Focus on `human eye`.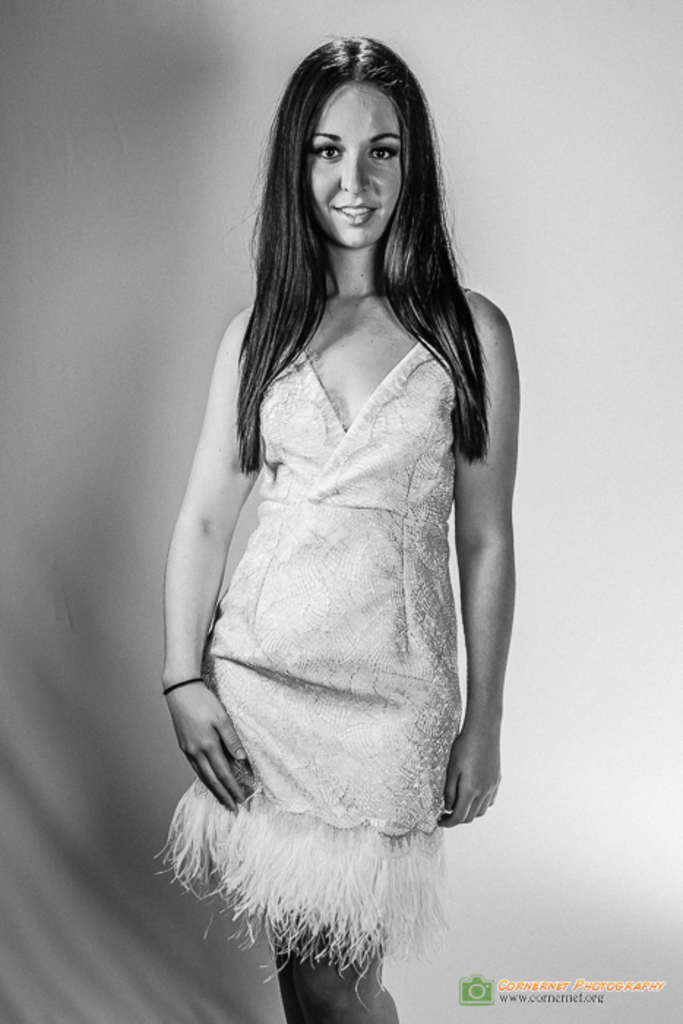
Focused at (x1=367, y1=142, x2=401, y2=164).
